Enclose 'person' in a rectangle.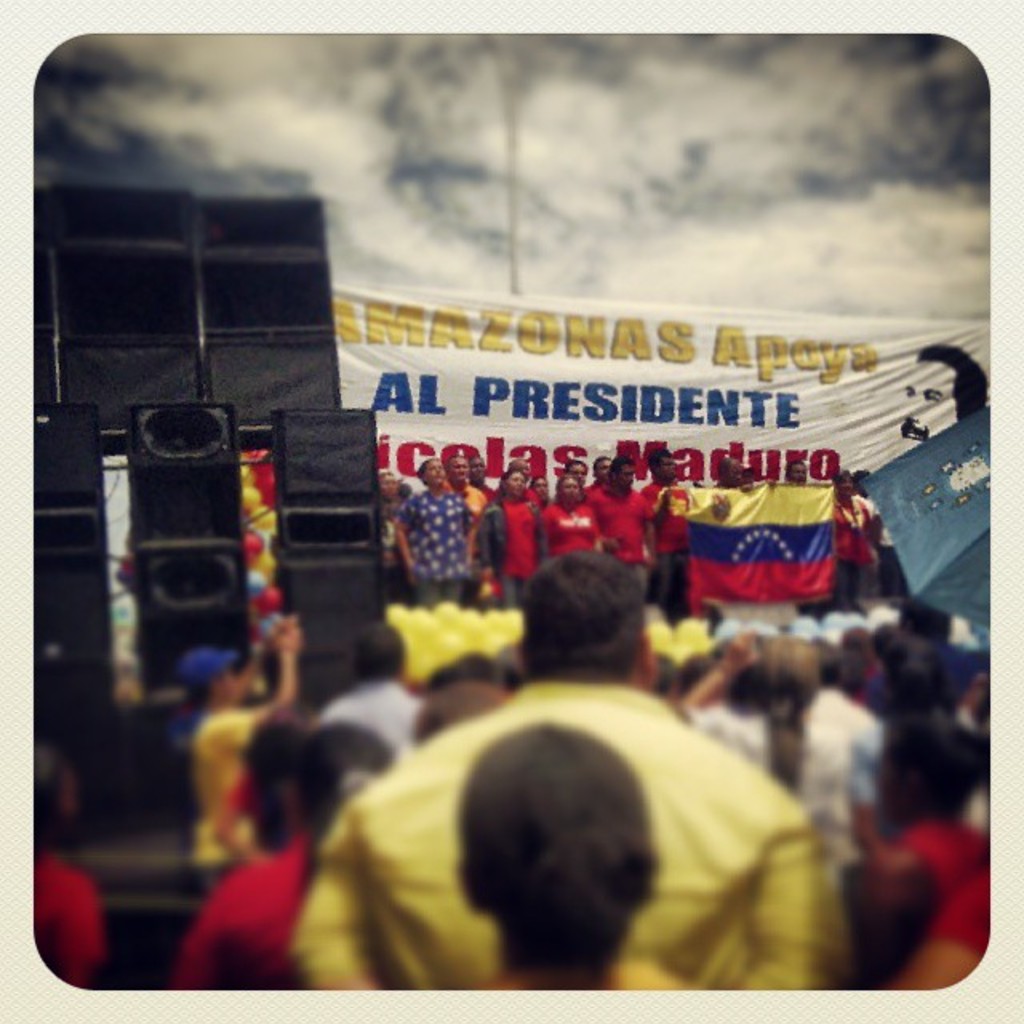
[left=458, top=725, right=651, bottom=992].
